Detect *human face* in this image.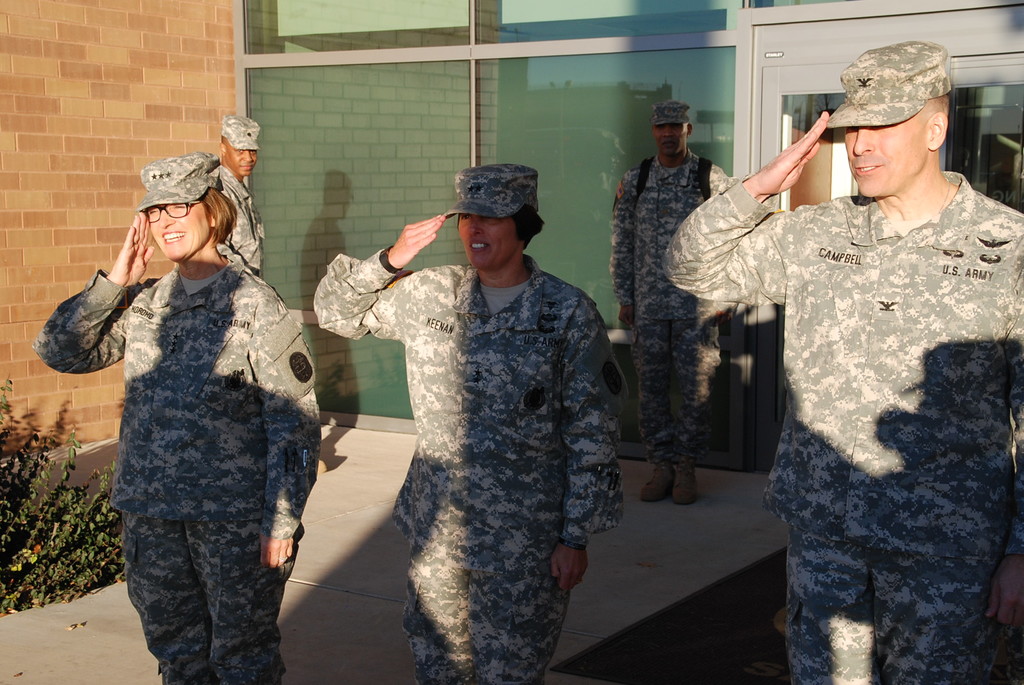
Detection: Rect(842, 108, 929, 202).
